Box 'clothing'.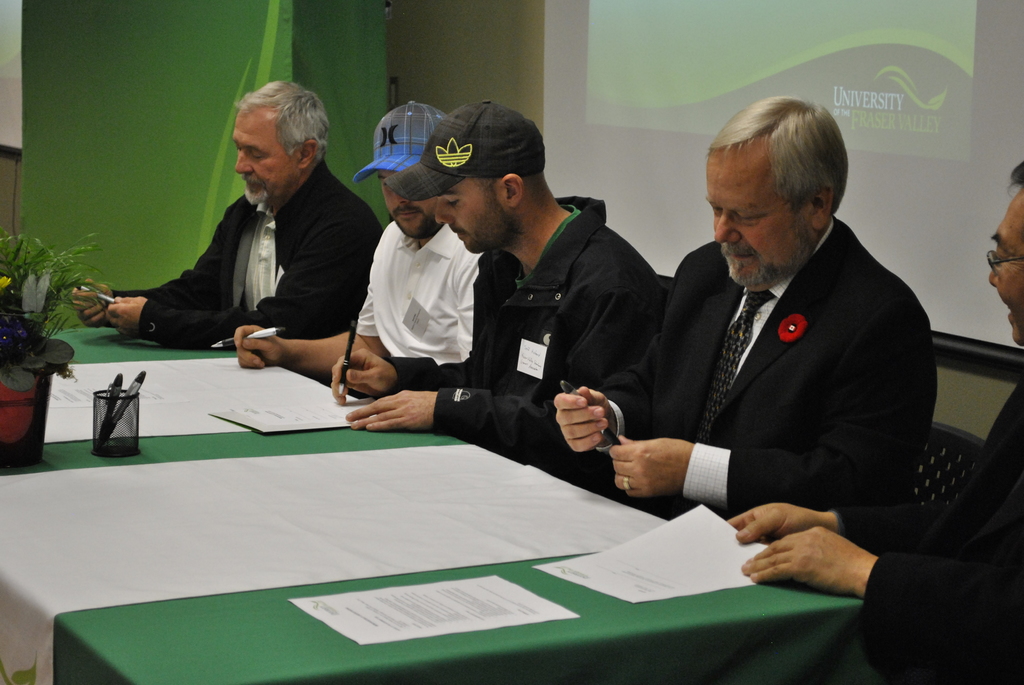
x1=135 y1=166 x2=388 y2=337.
